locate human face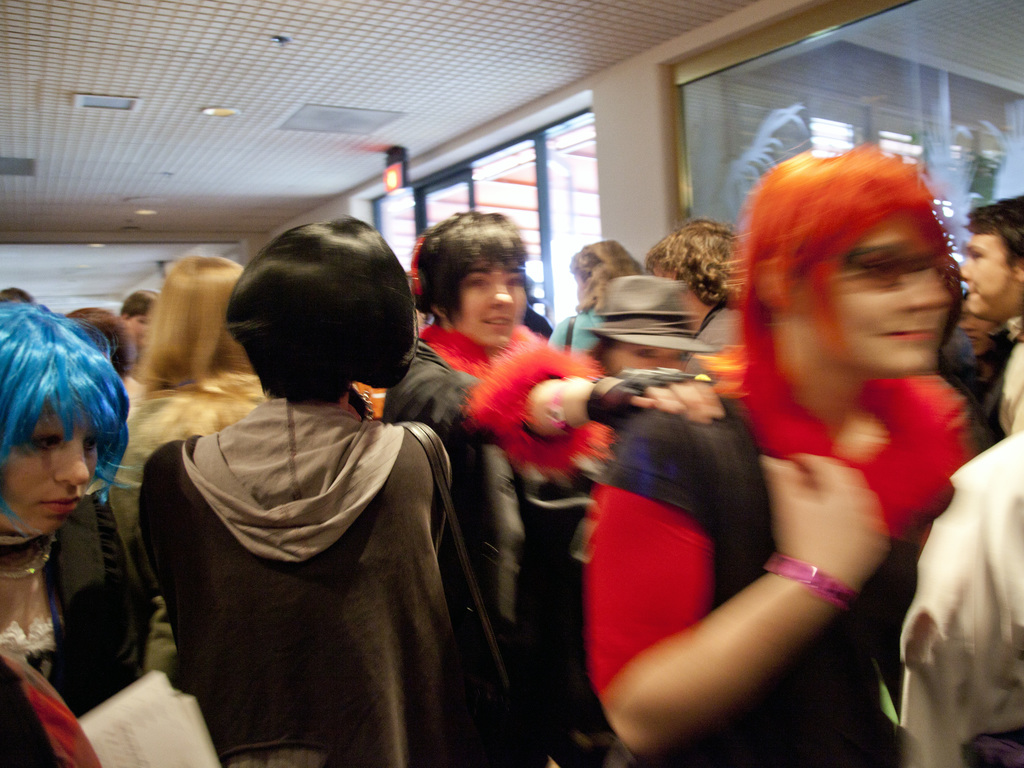
x1=129, y1=317, x2=151, y2=348
